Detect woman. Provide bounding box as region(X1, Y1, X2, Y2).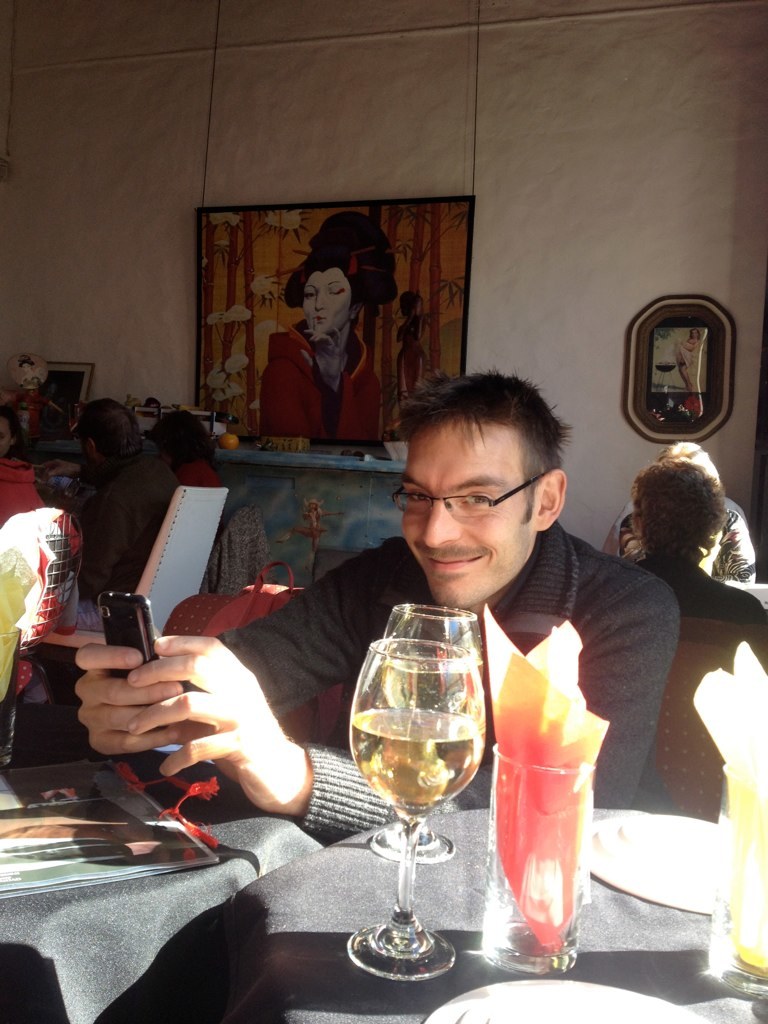
region(261, 233, 404, 435).
